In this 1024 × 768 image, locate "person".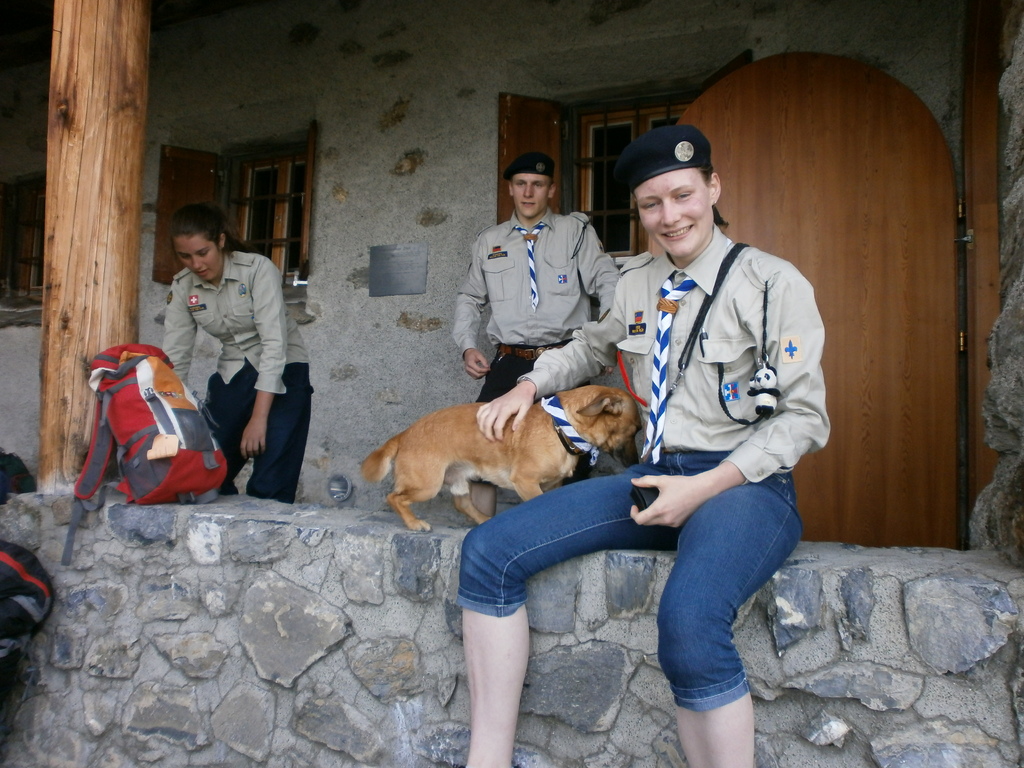
Bounding box: 474/152/611/424.
